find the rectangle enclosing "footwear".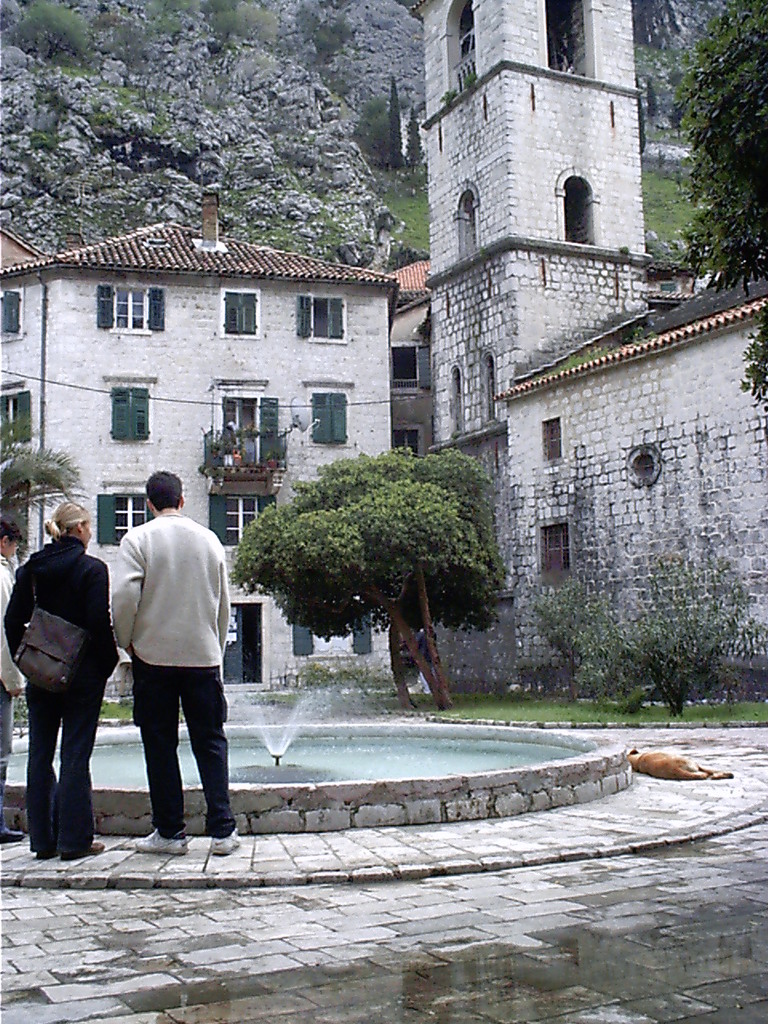
select_region(133, 825, 186, 853).
